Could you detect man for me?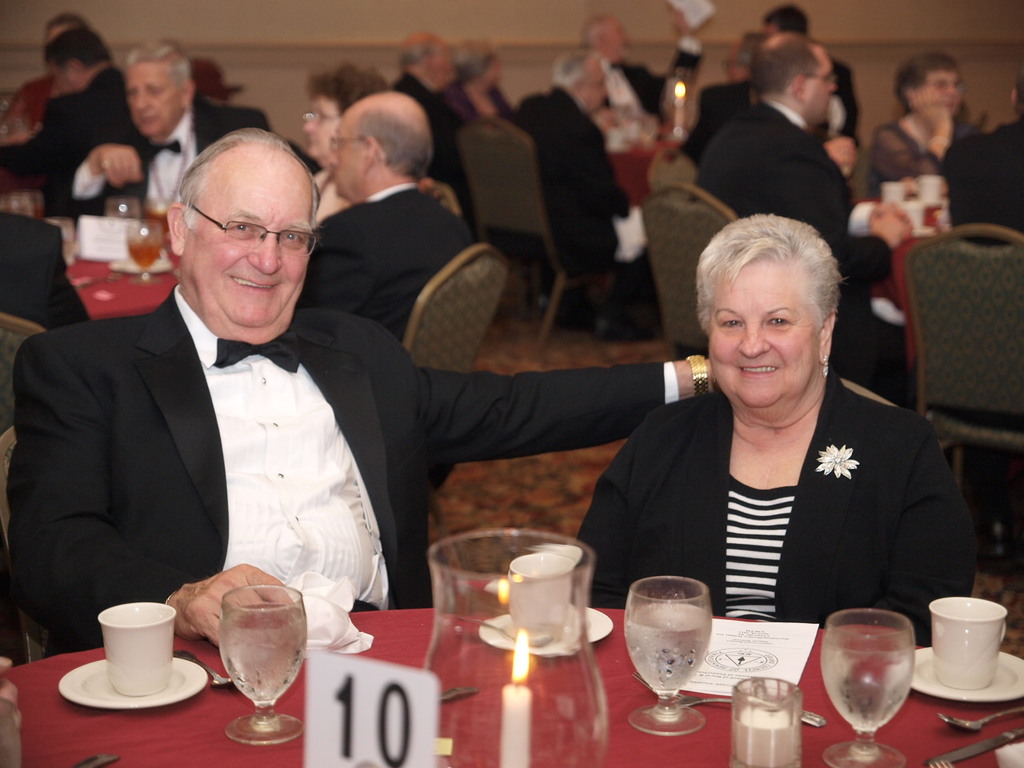
Detection result: 510,55,670,325.
